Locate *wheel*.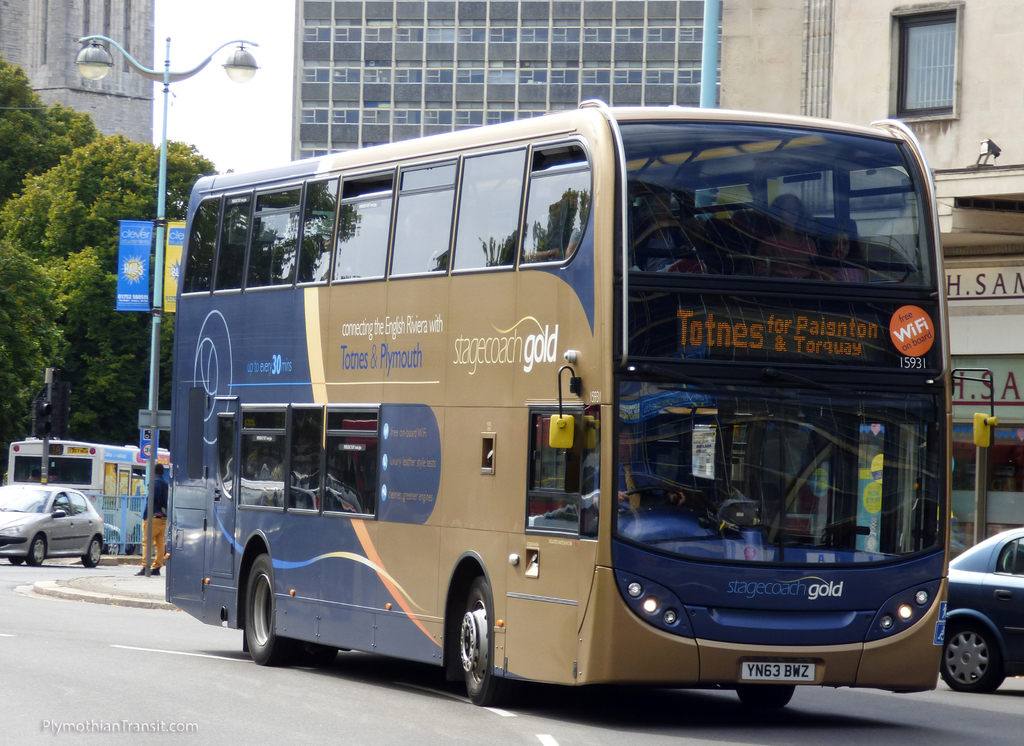
Bounding box: detection(227, 552, 293, 671).
